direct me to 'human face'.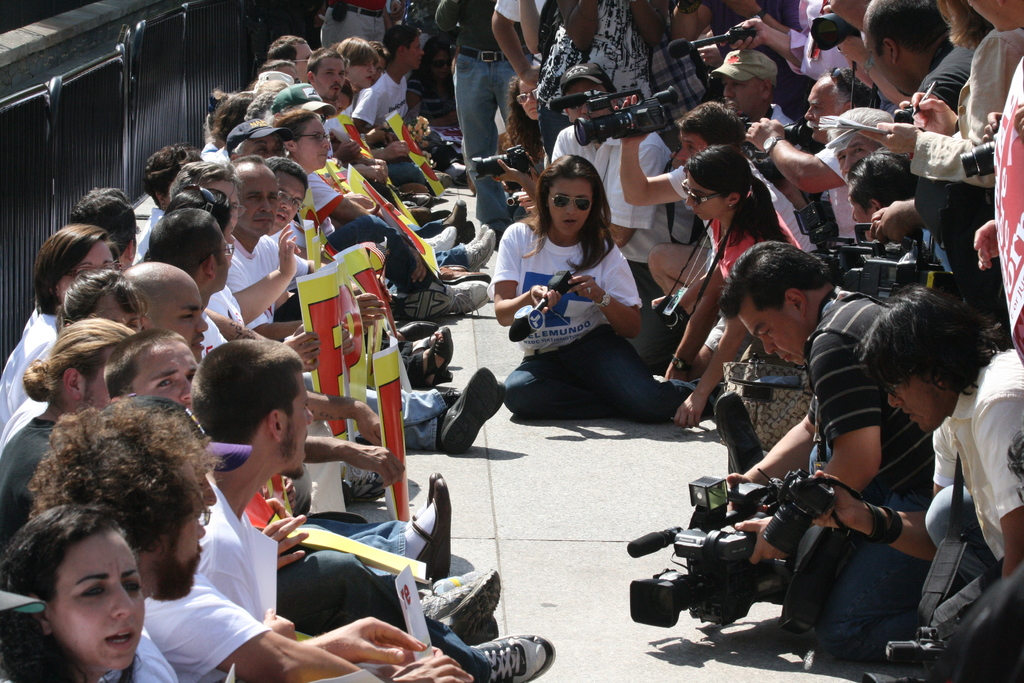
Direction: region(95, 289, 140, 333).
